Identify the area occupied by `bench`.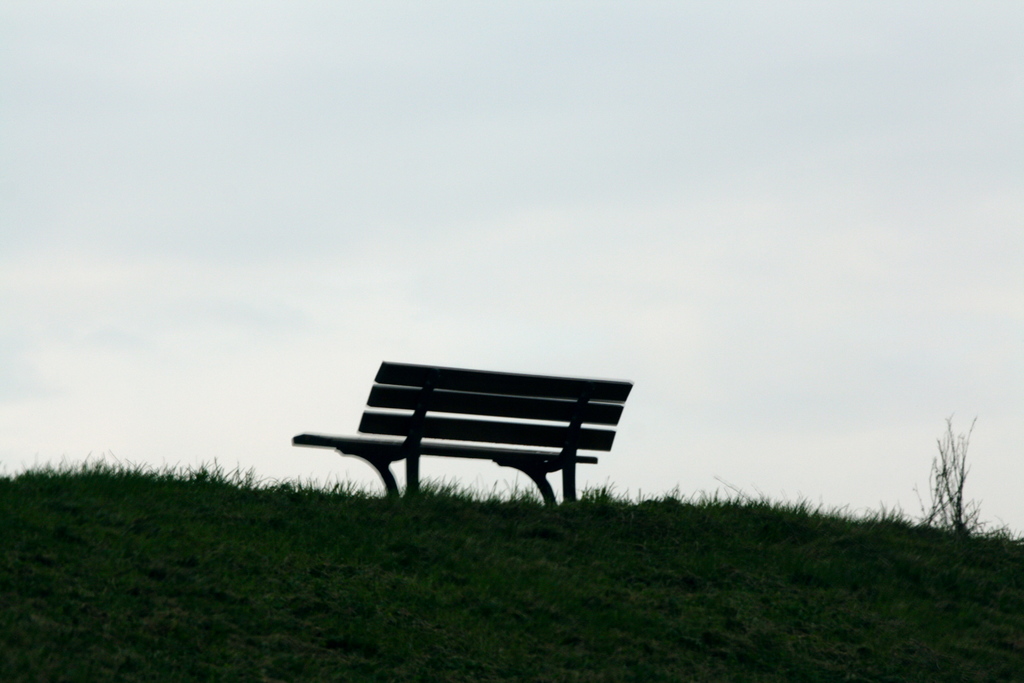
Area: [297,376,640,516].
